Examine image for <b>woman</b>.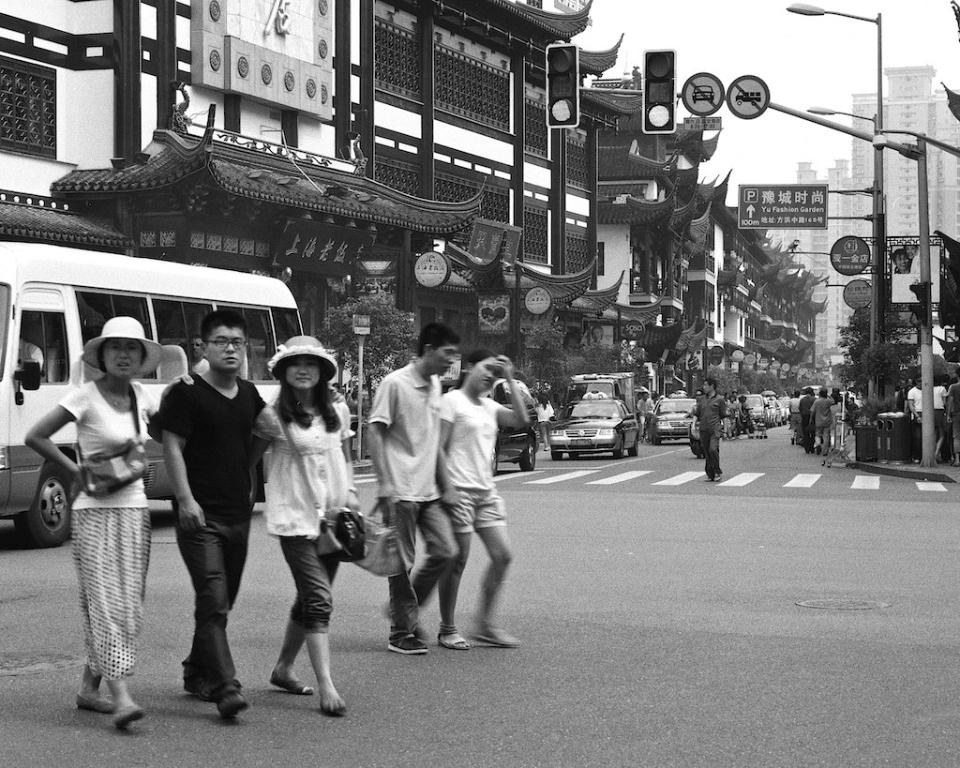
Examination result: (438,350,536,657).
